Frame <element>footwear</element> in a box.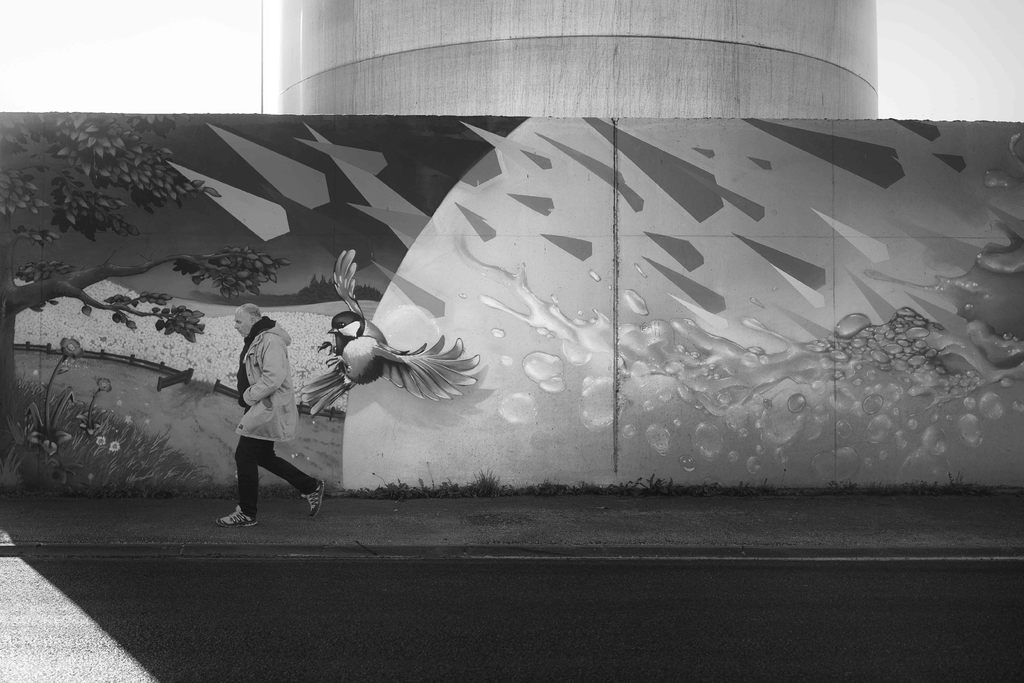
<box>215,506,254,525</box>.
